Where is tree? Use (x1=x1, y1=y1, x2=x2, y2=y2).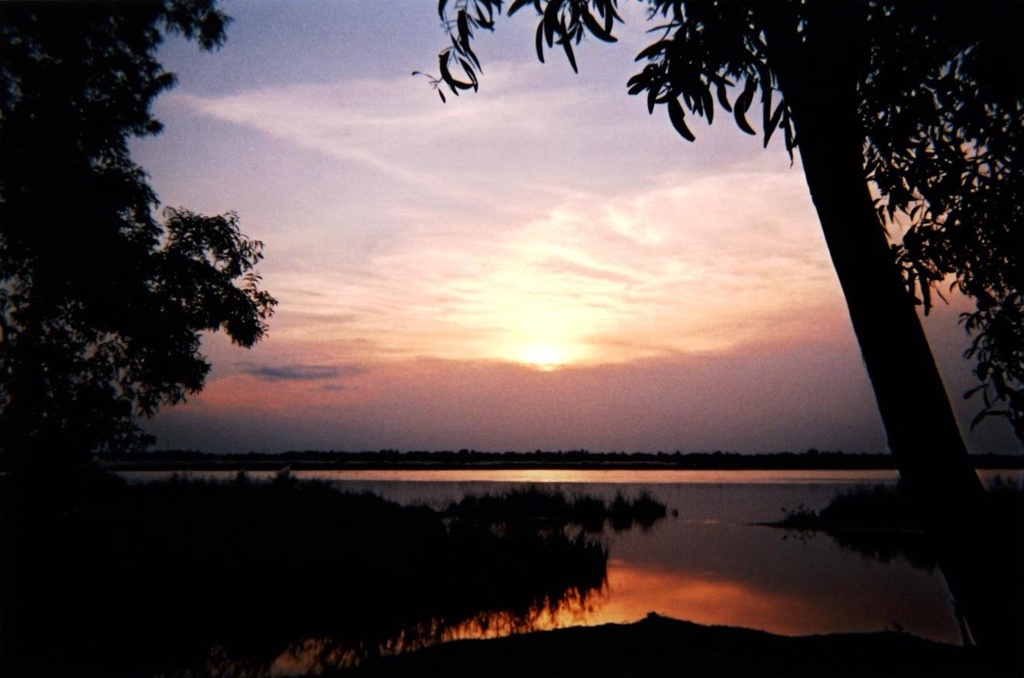
(x1=0, y1=2, x2=284, y2=546).
